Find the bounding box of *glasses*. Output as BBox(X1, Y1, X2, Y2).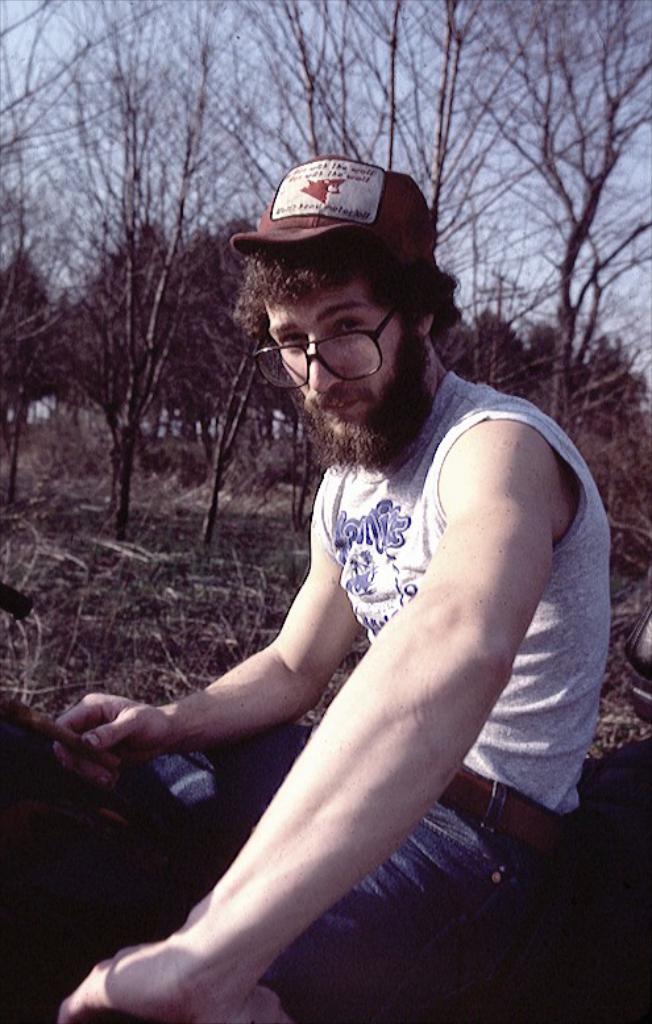
BBox(263, 309, 389, 371).
